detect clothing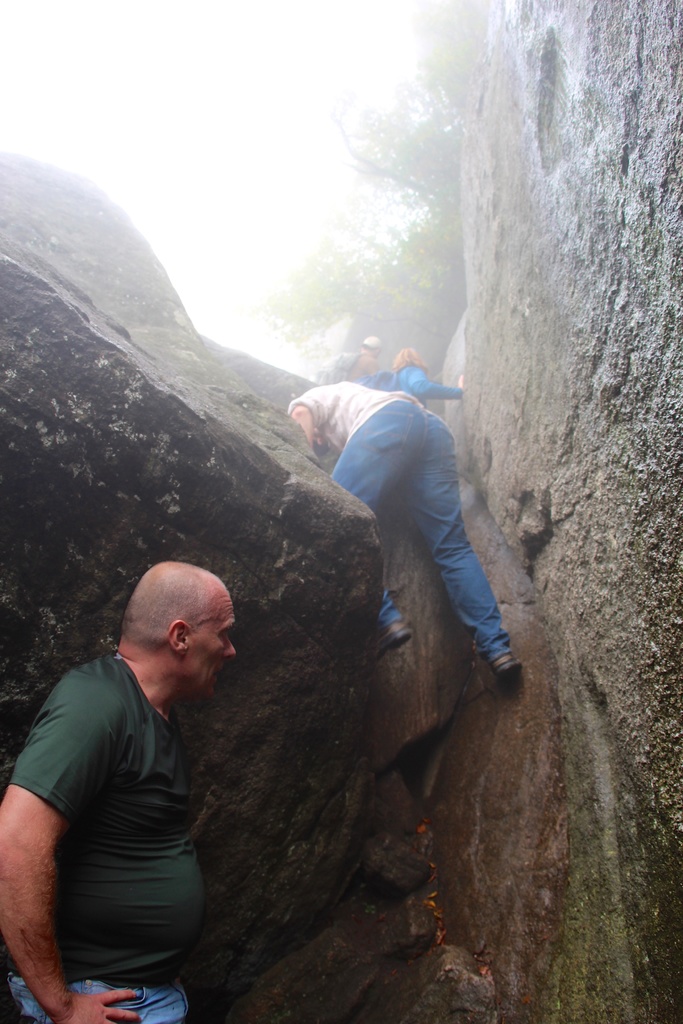
[left=0, top=653, right=213, bottom=1023]
